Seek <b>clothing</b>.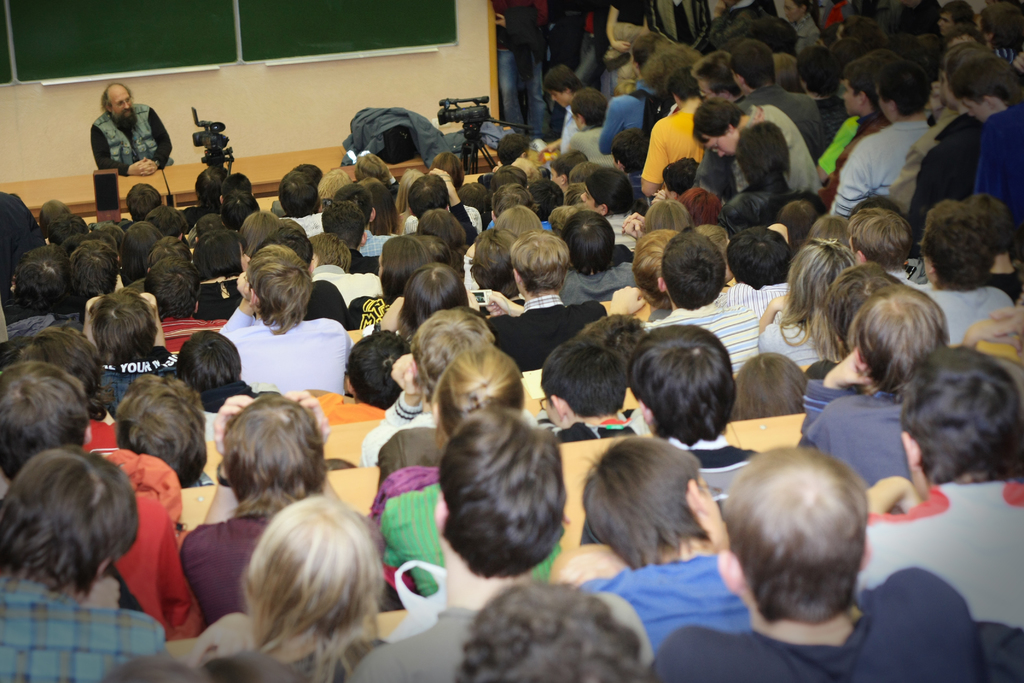
x1=580, y1=434, x2=753, y2=547.
